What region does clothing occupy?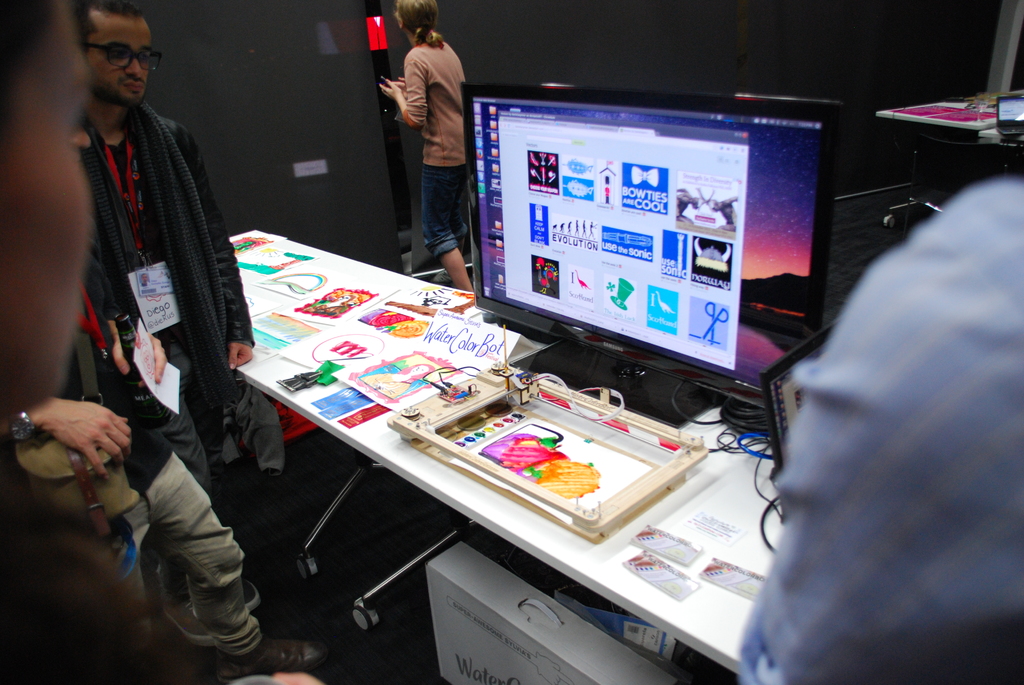
79,106,297,662.
